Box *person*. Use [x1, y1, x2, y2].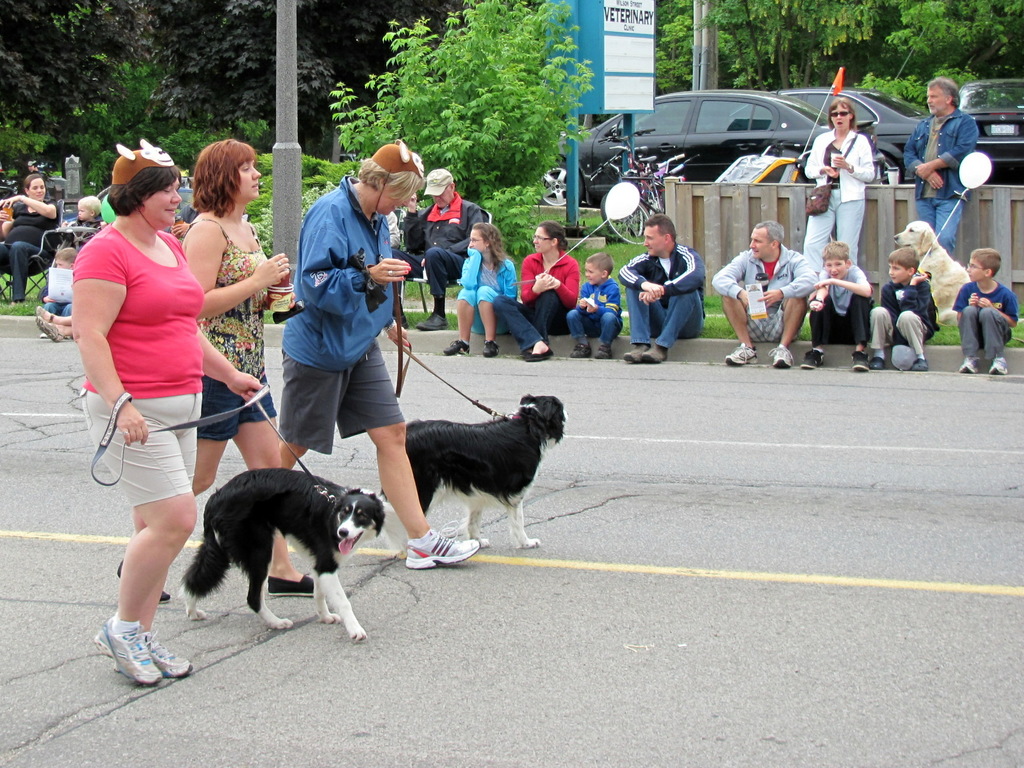
[115, 135, 316, 601].
